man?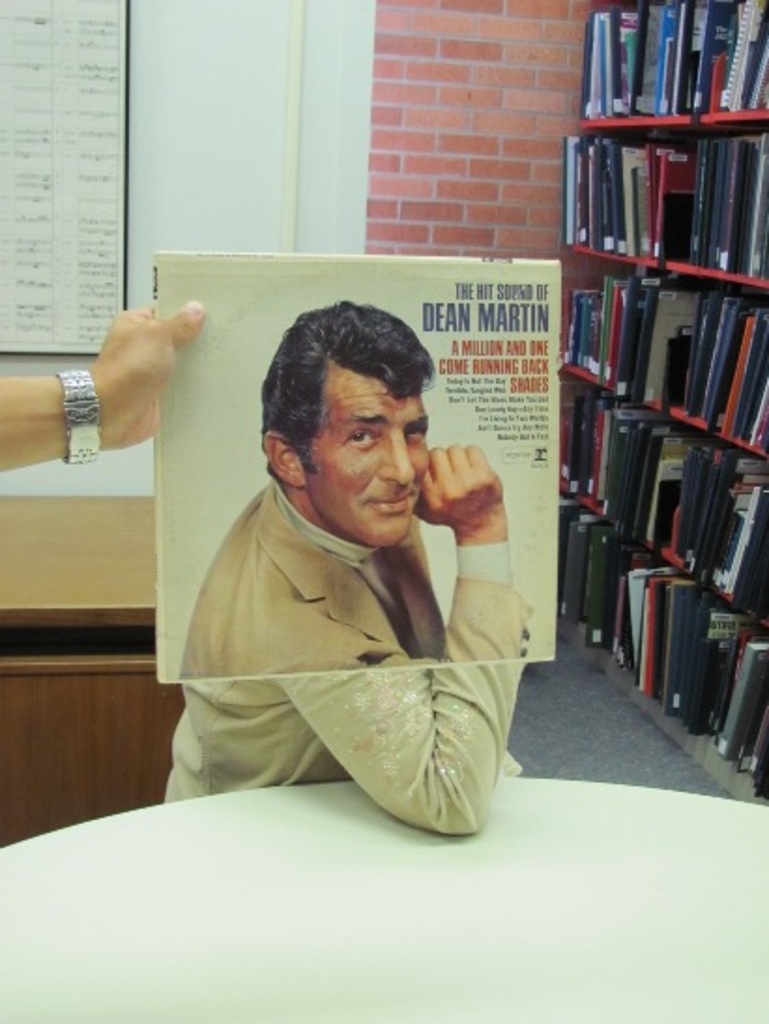
detection(155, 322, 556, 796)
